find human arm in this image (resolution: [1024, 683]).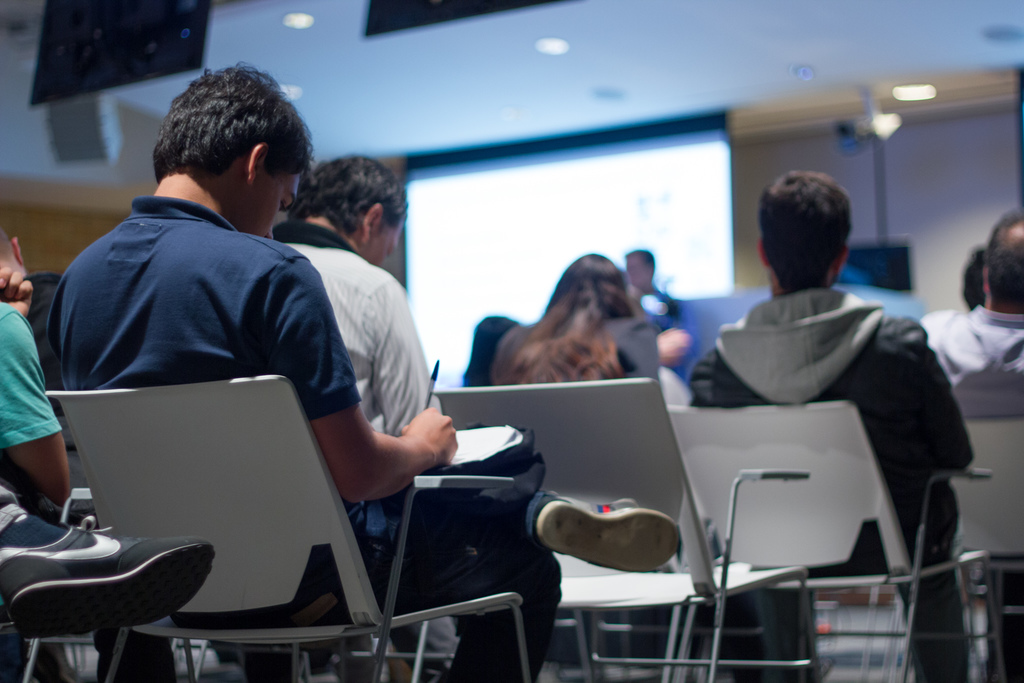
x1=0 y1=266 x2=33 y2=317.
